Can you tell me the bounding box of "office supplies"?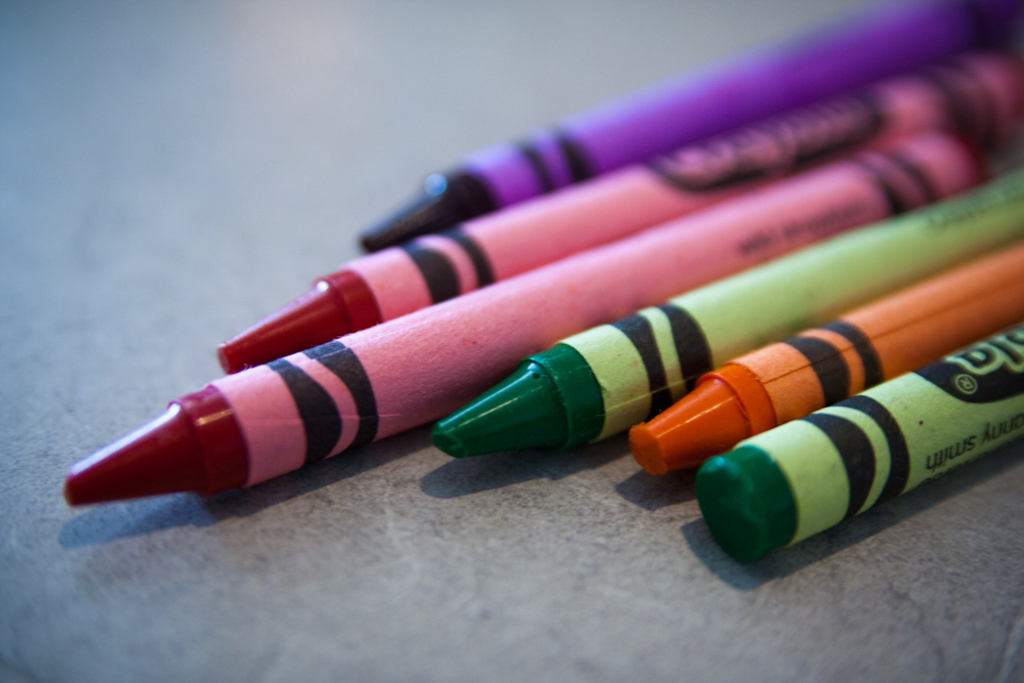
BBox(211, 37, 1020, 369).
